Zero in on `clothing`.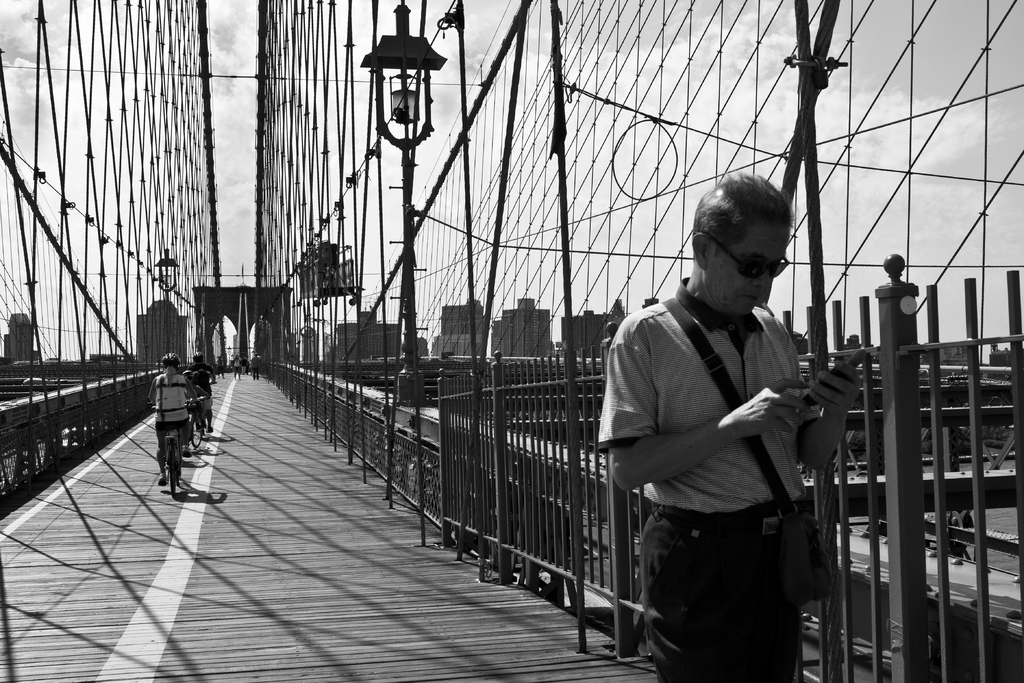
Zeroed in: 242,359,247,374.
